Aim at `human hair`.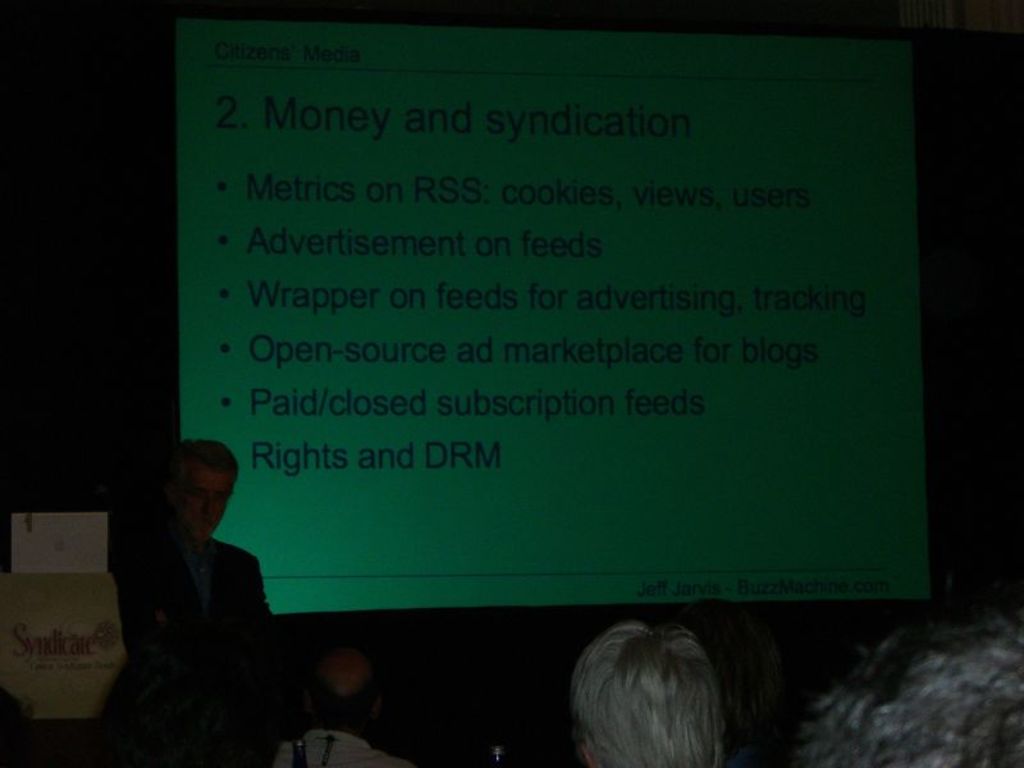
Aimed at (795,611,1023,767).
